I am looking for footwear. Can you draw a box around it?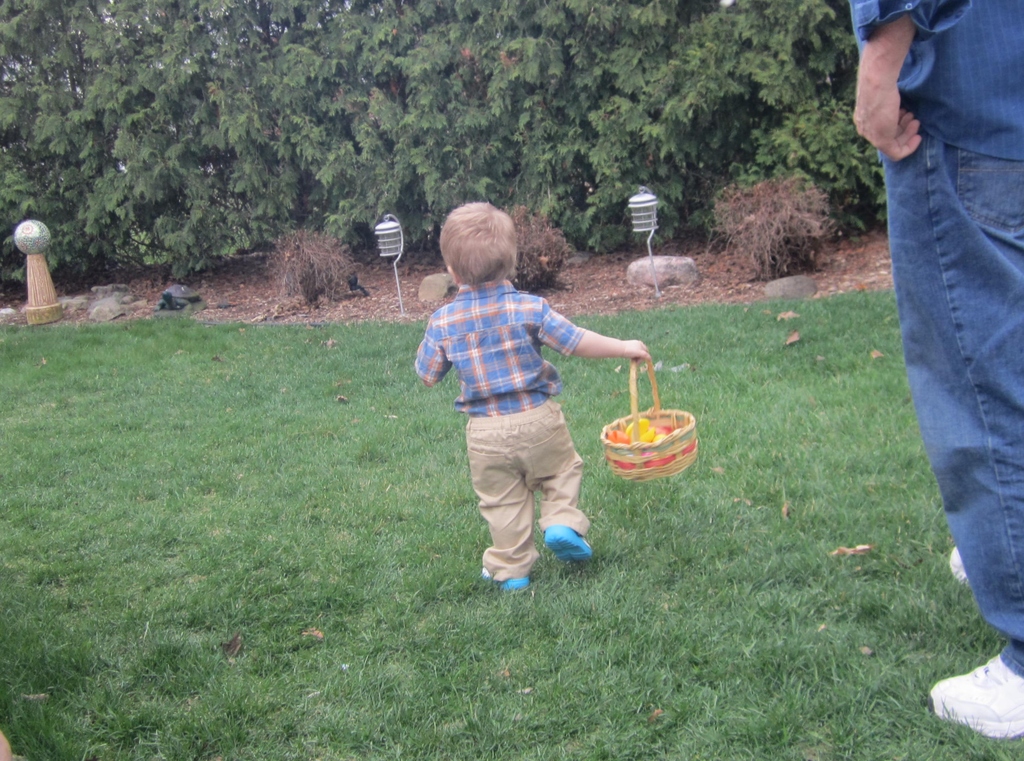
Sure, the bounding box is BBox(540, 522, 589, 568).
